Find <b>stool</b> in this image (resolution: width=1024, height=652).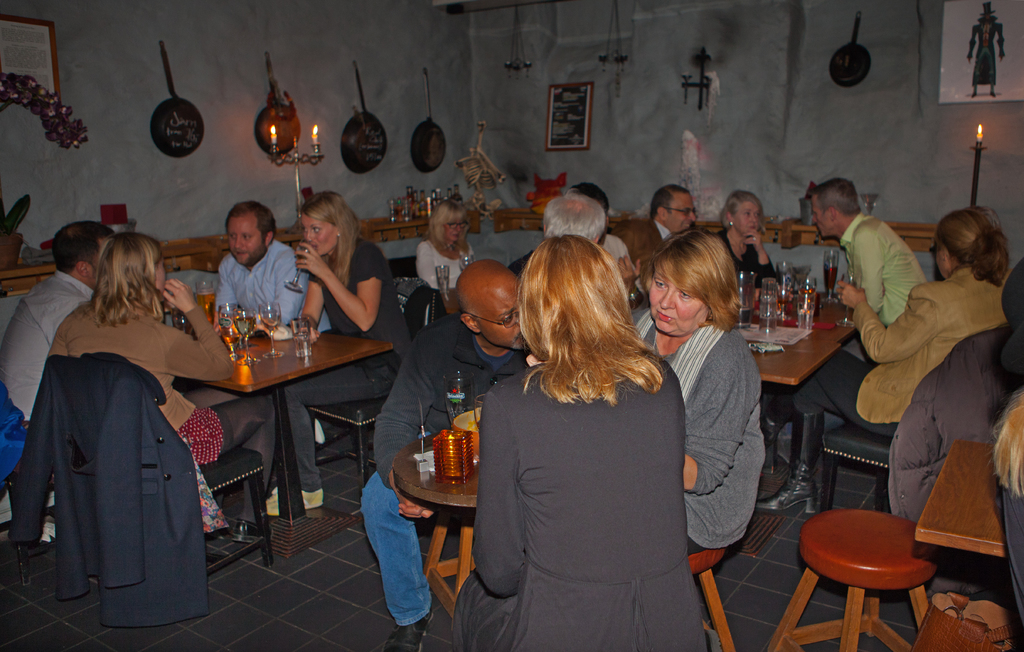
(764,507,950,651).
